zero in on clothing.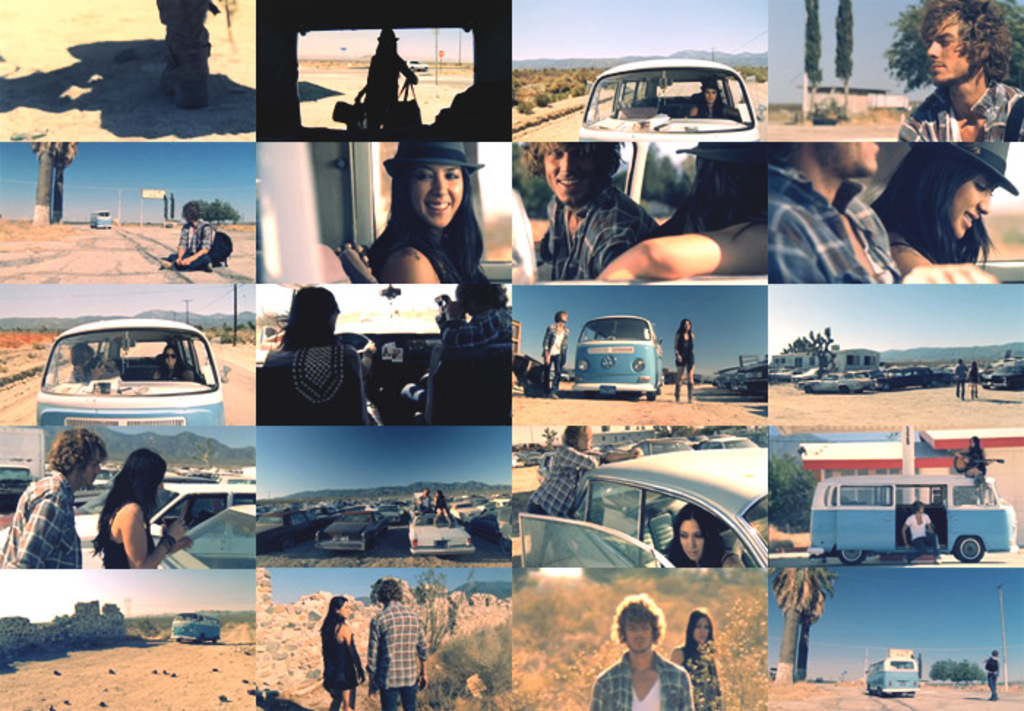
Zeroed in: detection(951, 364, 965, 394).
